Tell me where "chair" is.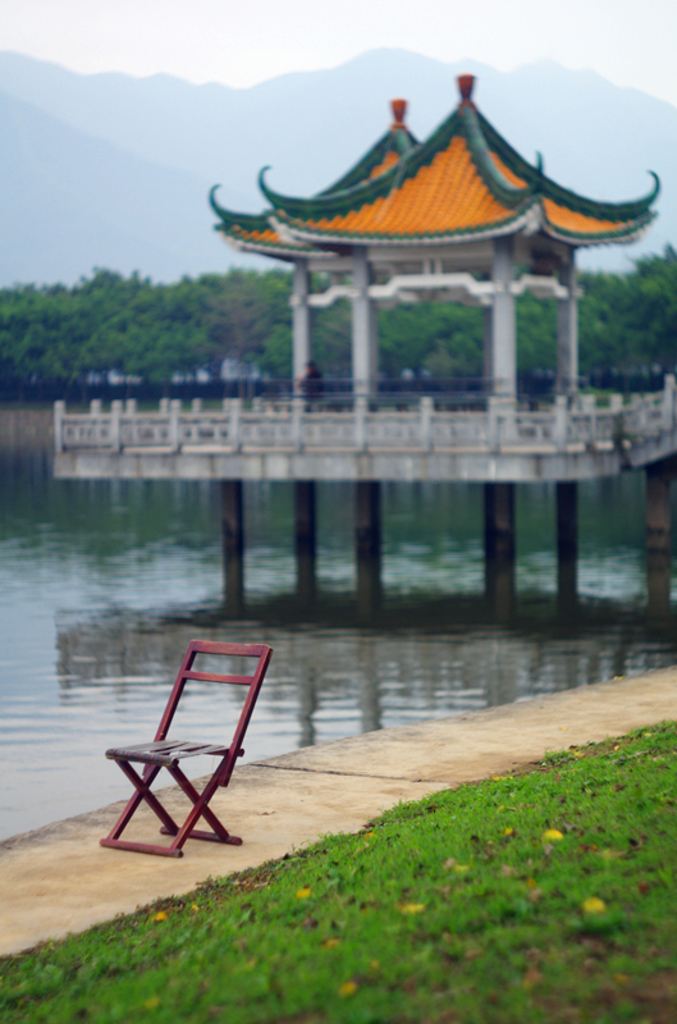
"chair" is at rect(91, 632, 288, 846).
